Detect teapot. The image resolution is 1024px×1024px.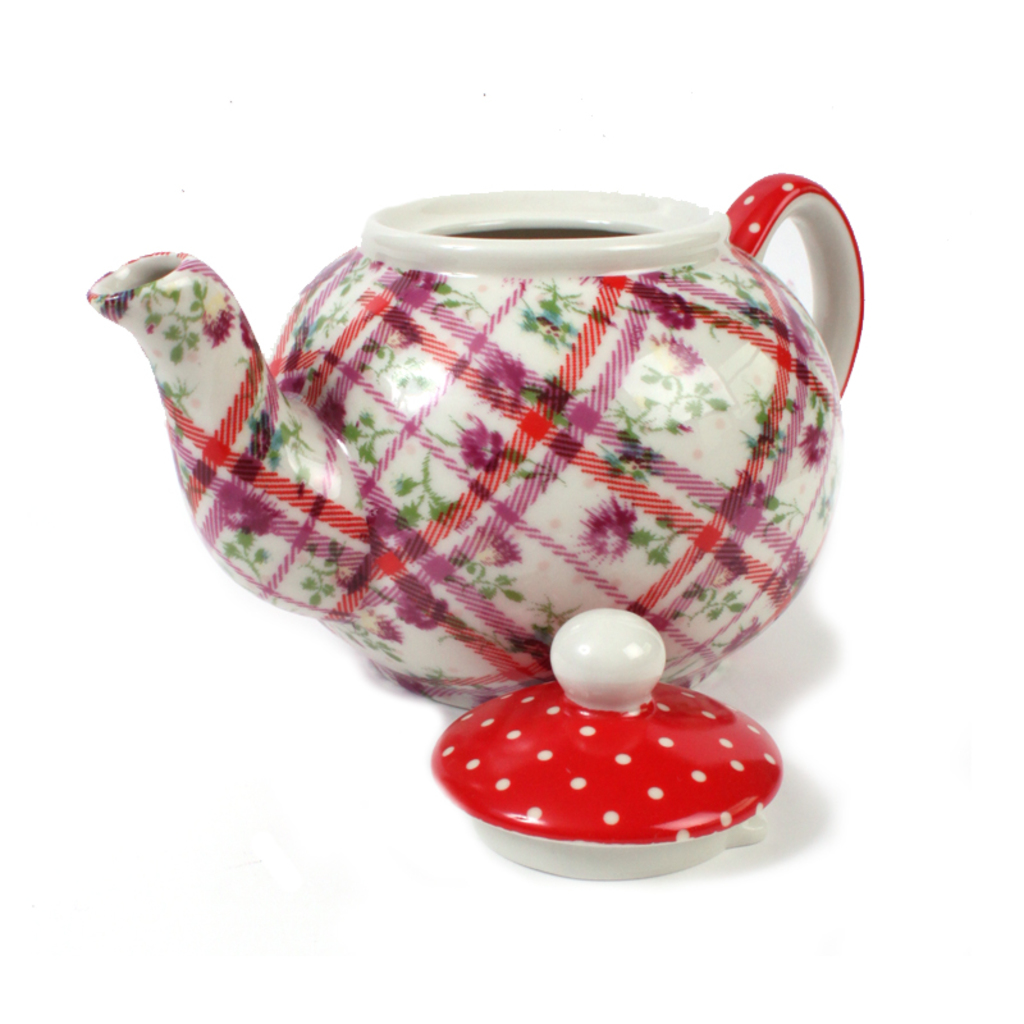
<region>431, 611, 785, 881</region>.
